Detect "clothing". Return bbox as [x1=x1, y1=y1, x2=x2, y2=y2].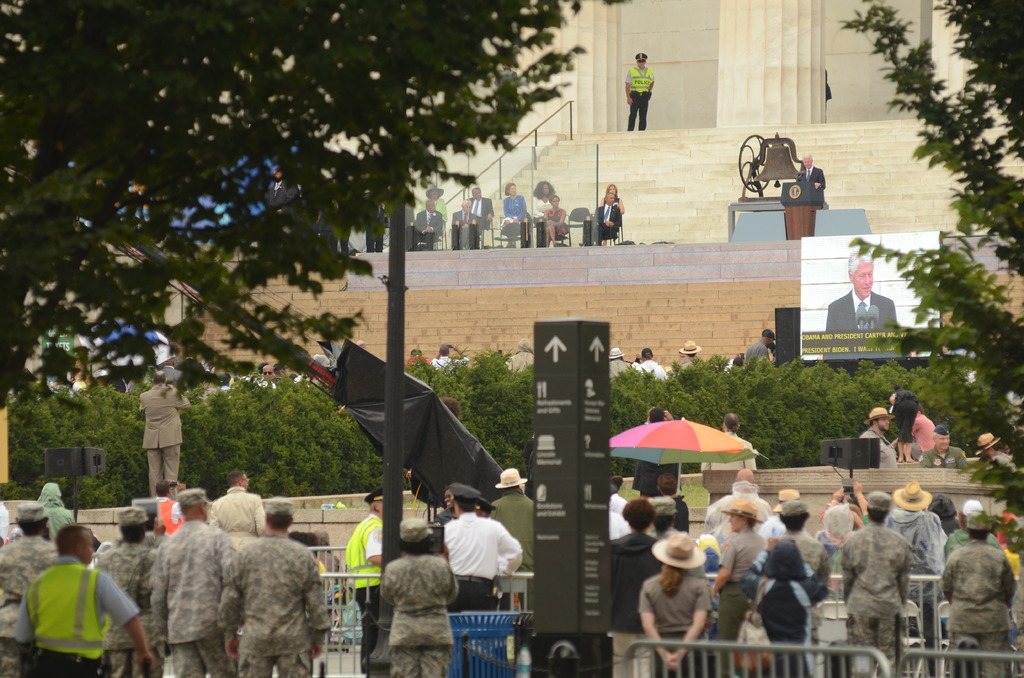
[x1=36, y1=503, x2=77, y2=544].
